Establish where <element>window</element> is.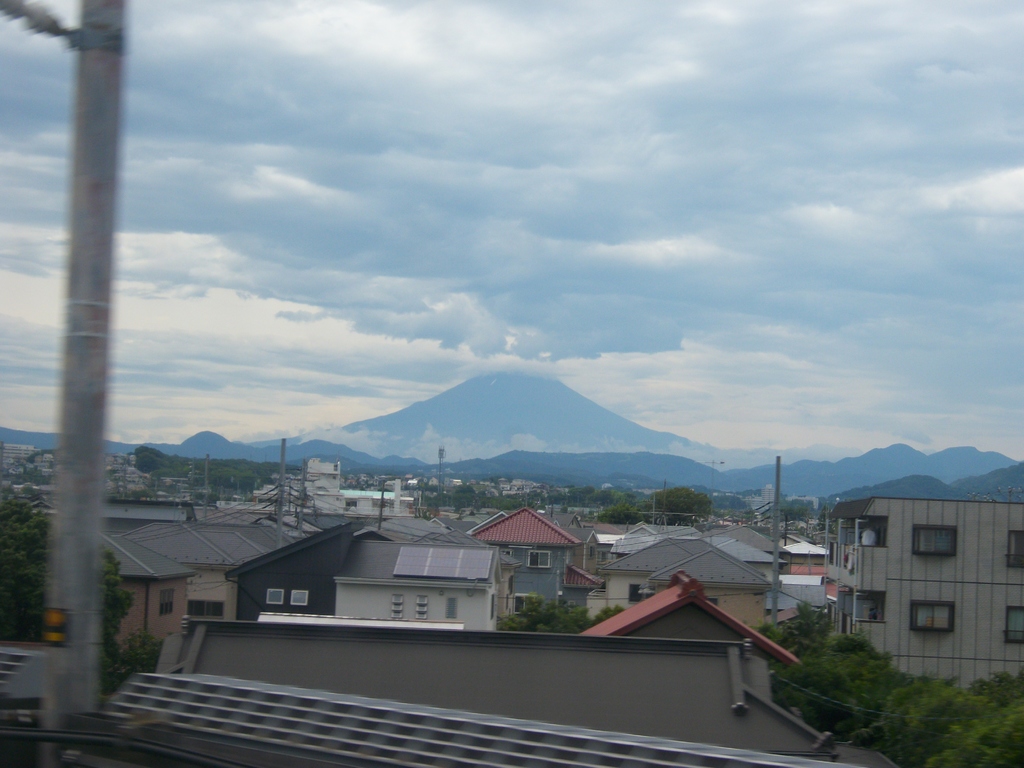
Established at {"x1": 416, "y1": 596, "x2": 427, "y2": 620}.
